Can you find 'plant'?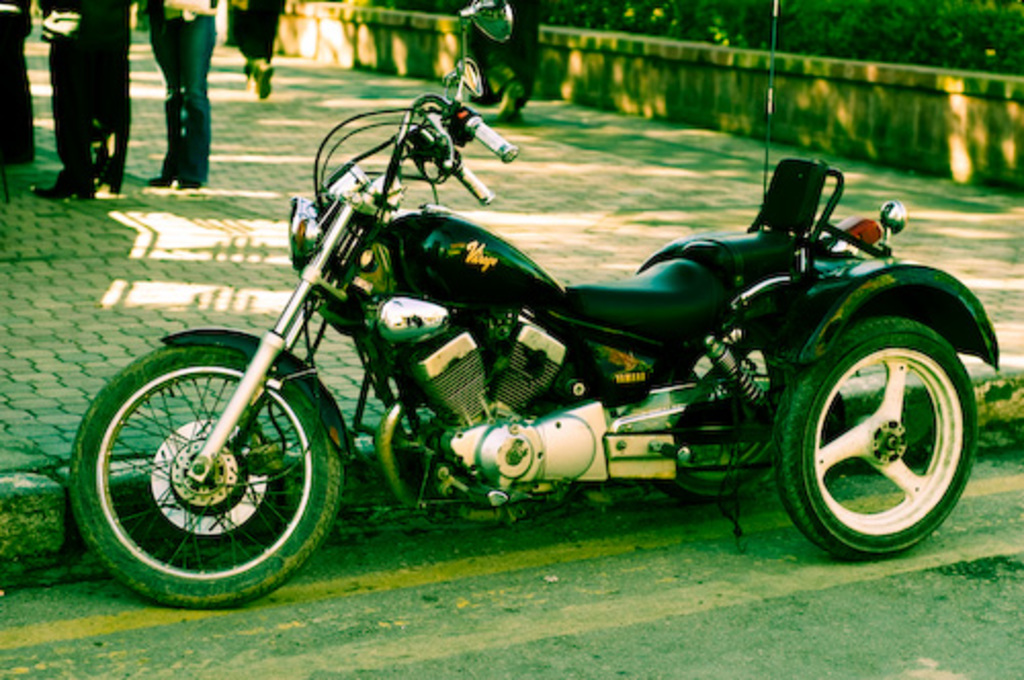
Yes, bounding box: box(365, 0, 1022, 78).
